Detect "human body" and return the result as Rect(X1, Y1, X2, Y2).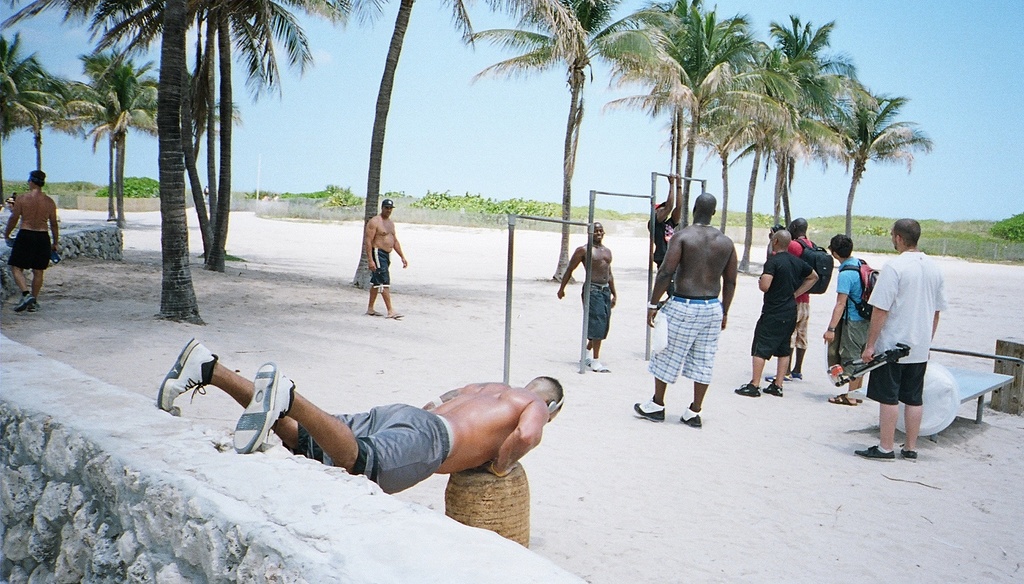
Rect(865, 214, 950, 461).
